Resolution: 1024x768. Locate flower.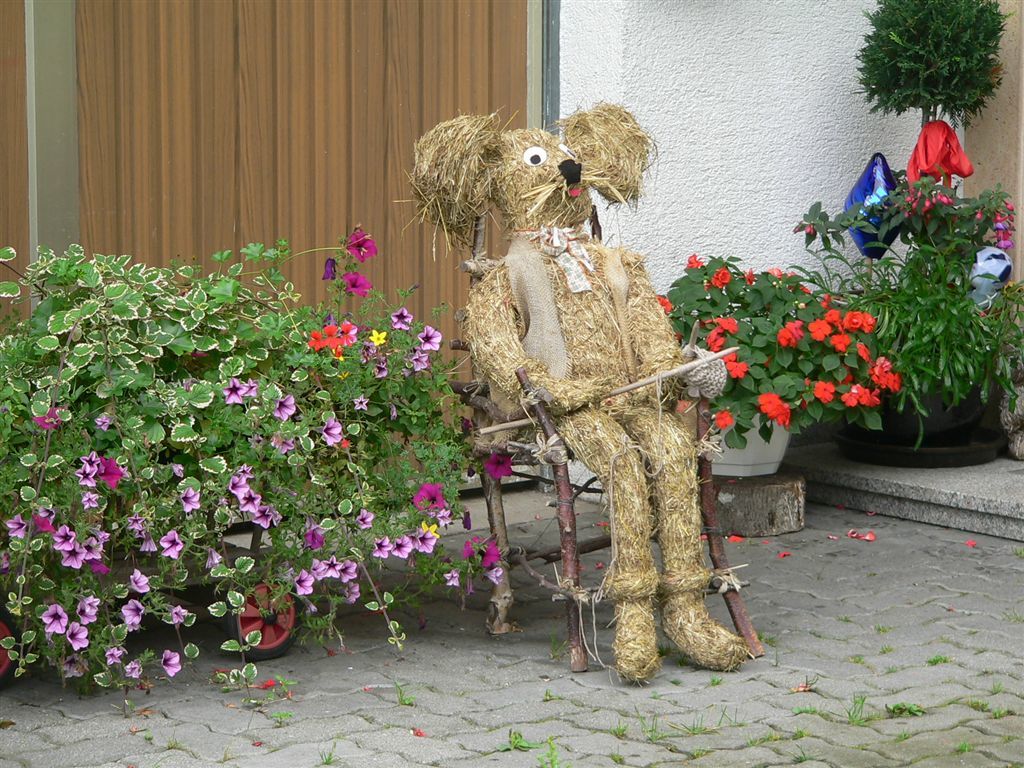
419,326,444,350.
